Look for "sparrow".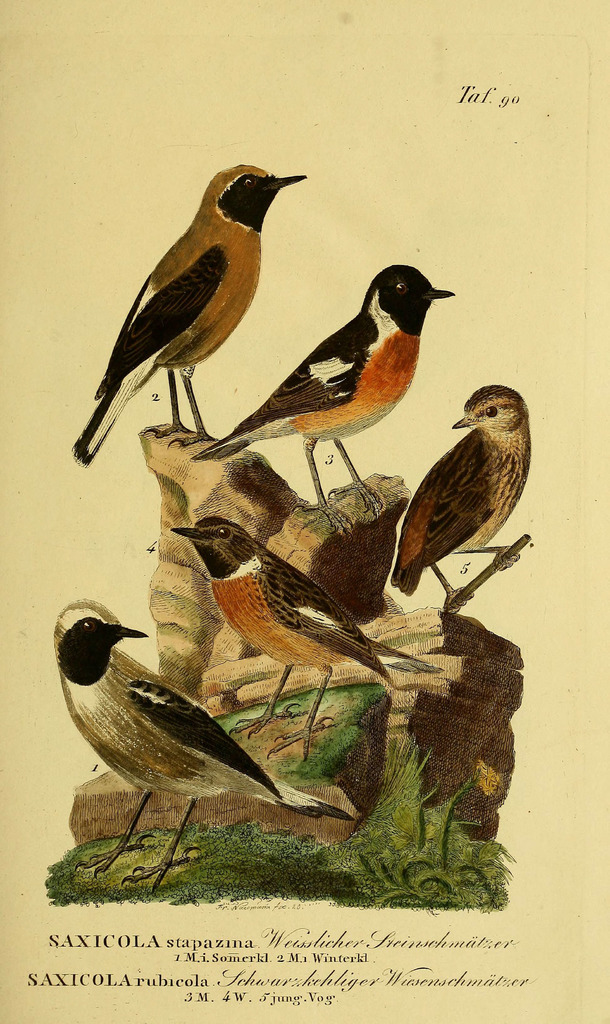
Found: bbox(188, 260, 452, 533).
